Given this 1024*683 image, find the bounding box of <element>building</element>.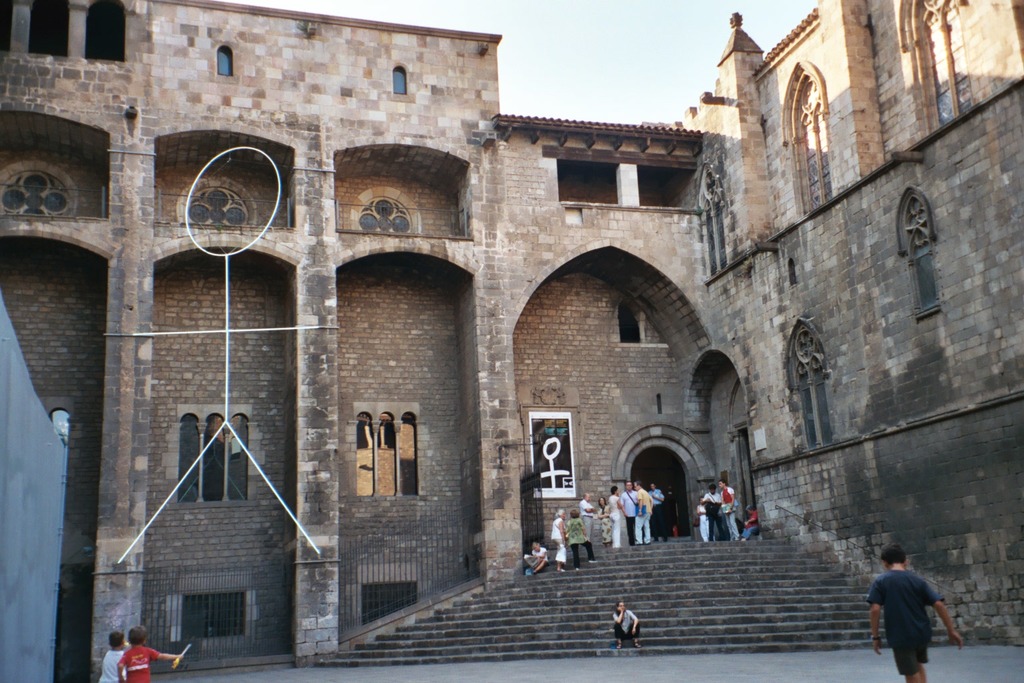
[x1=0, y1=1, x2=1023, y2=682].
